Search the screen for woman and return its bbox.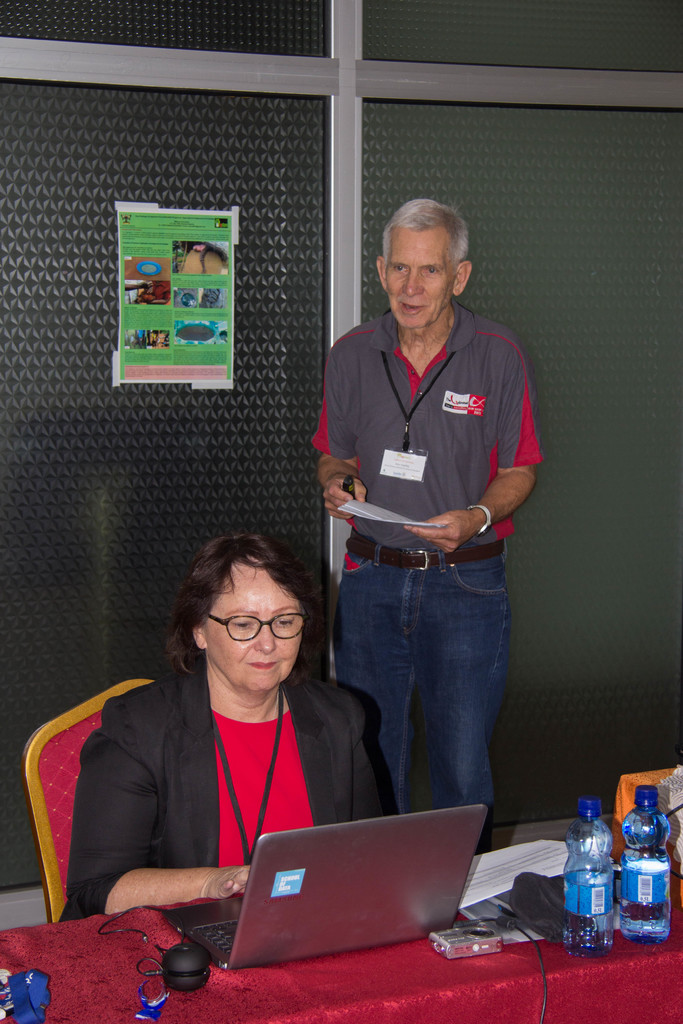
Found: detection(67, 520, 400, 970).
